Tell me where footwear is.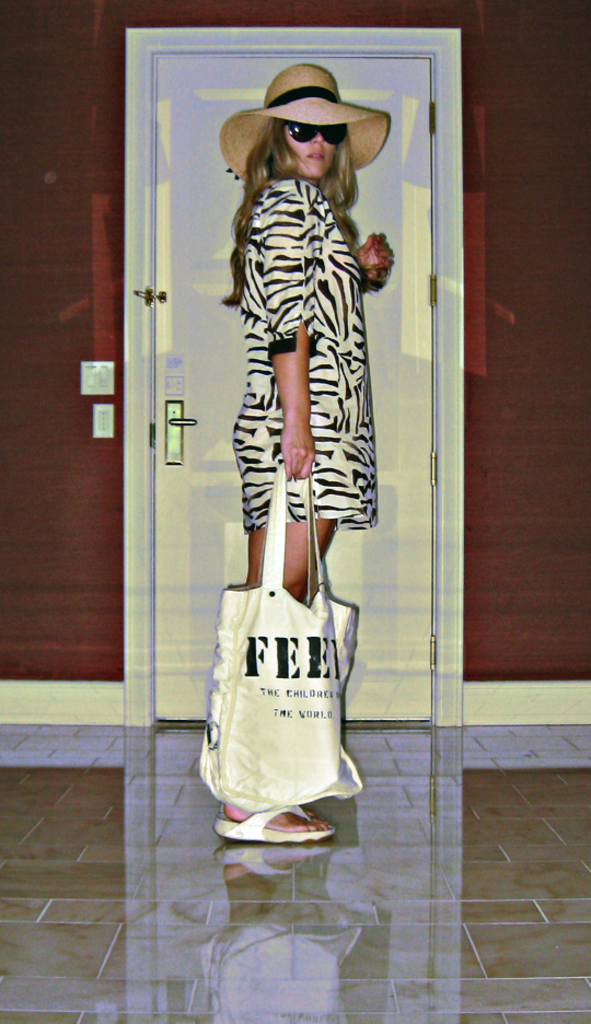
footwear is at [212,806,349,847].
